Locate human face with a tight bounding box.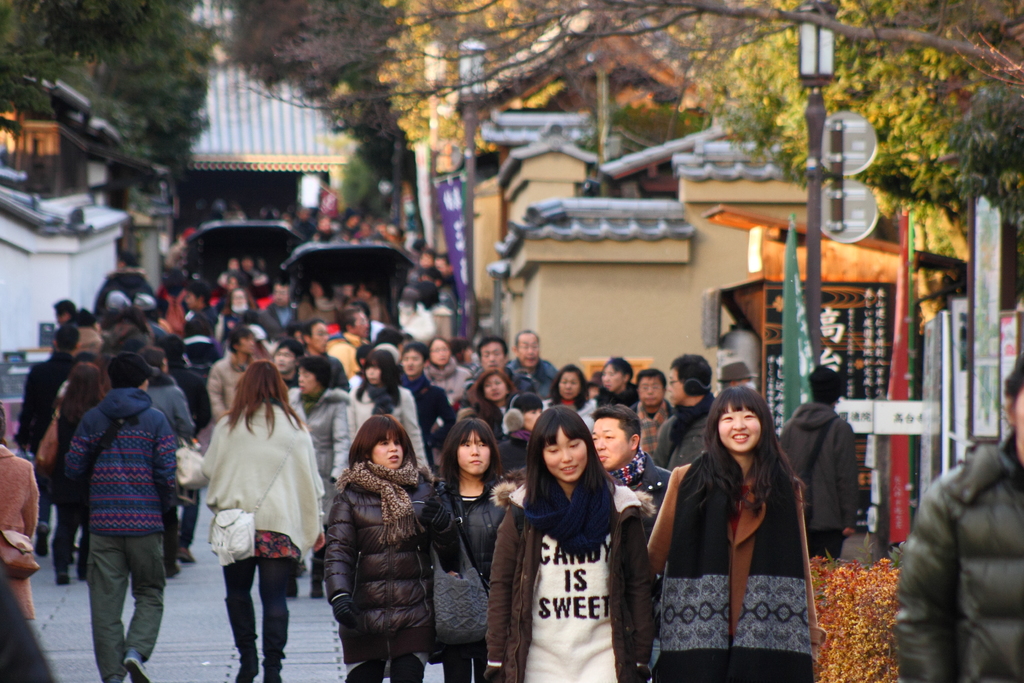
459, 431, 490, 473.
